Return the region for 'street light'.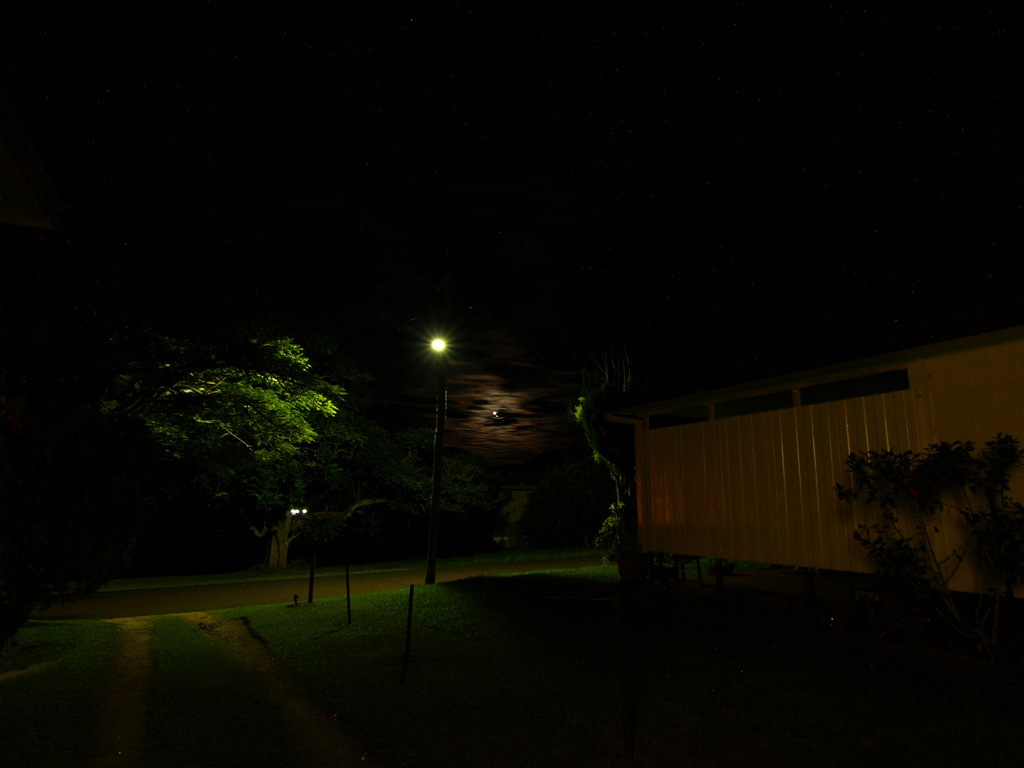
detection(374, 302, 485, 563).
